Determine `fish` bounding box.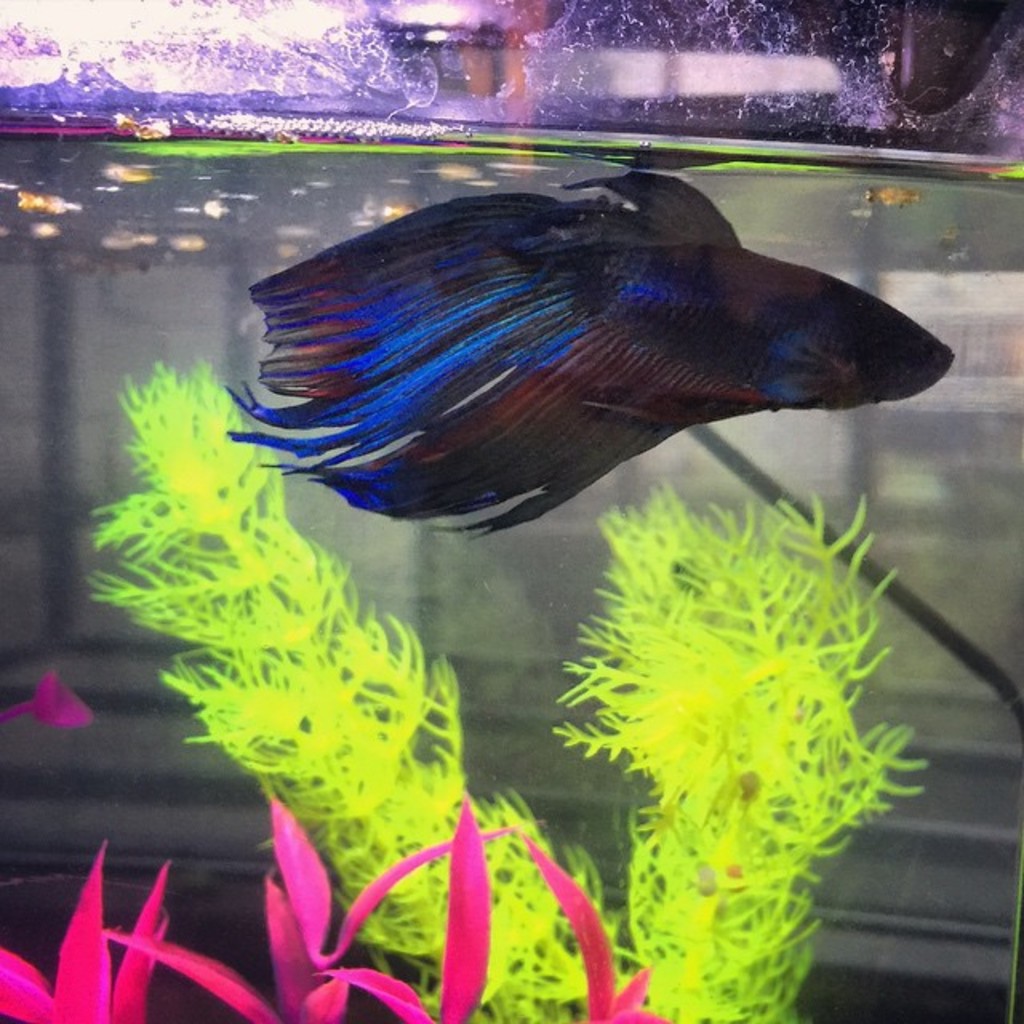
Determined: {"x1": 197, "y1": 152, "x2": 933, "y2": 586}.
